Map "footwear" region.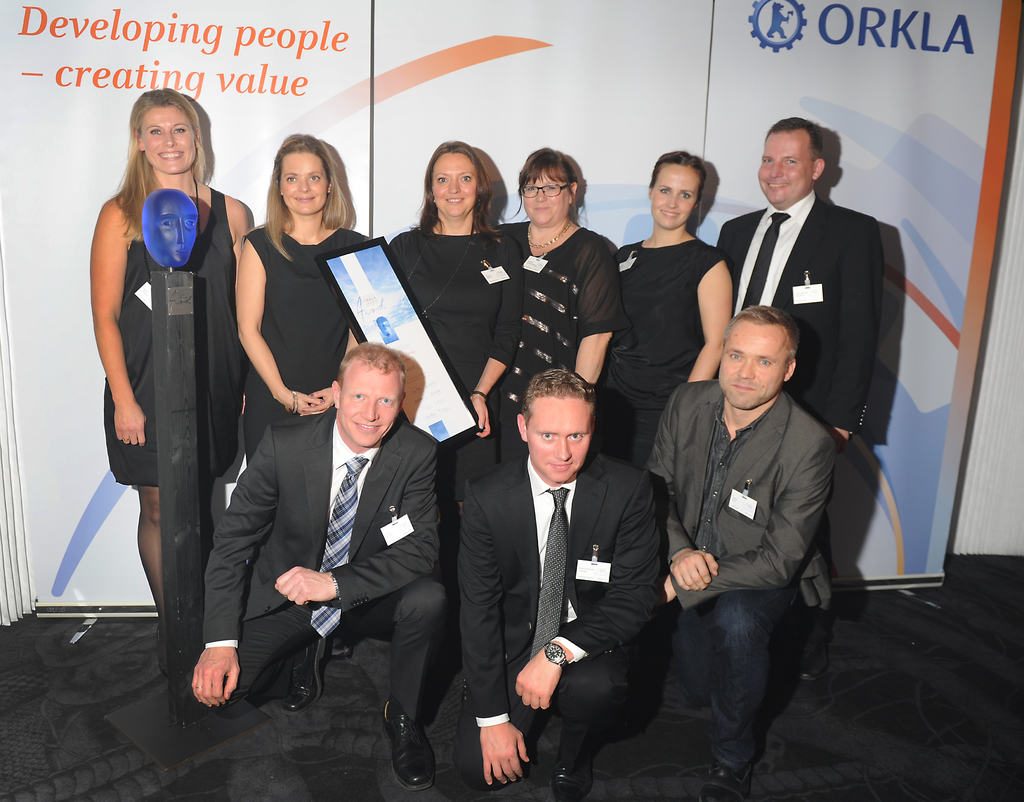
Mapped to l=540, t=759, r=584, b=801.
